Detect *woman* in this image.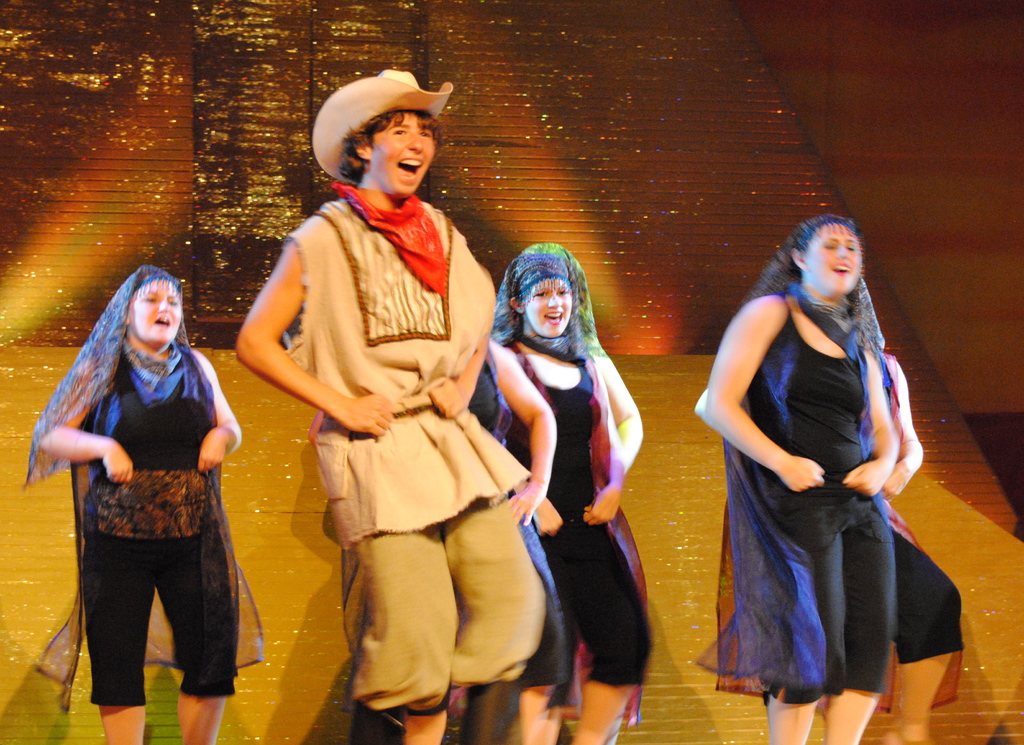
Detection: region(28, 262, 269, 744).
